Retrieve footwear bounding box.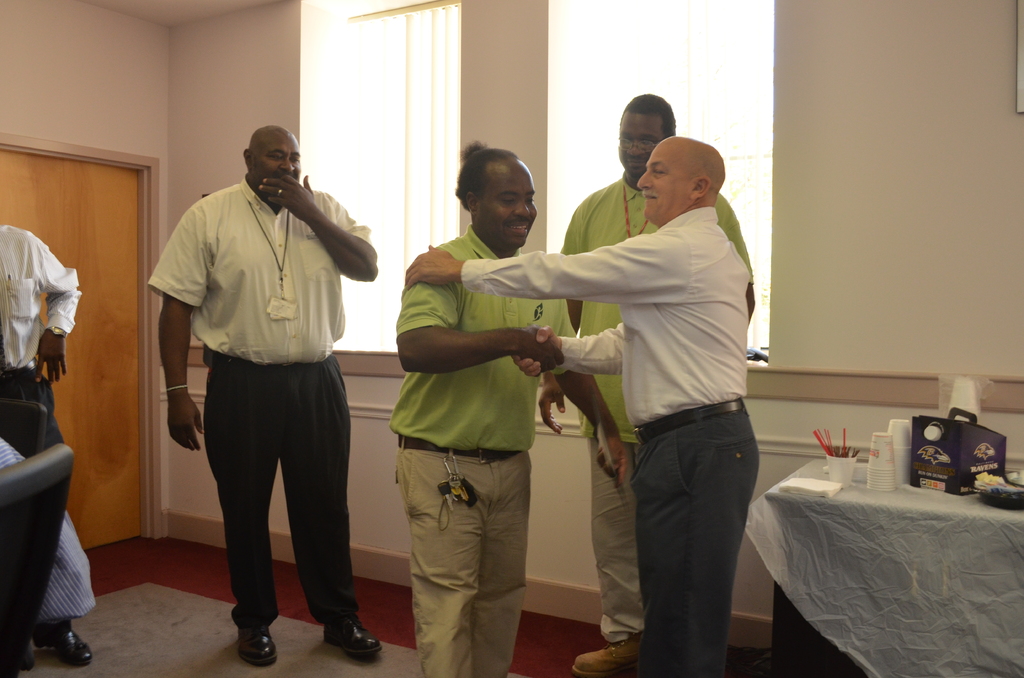
Bounding box: bbox=[323, 615, 383, 656].
